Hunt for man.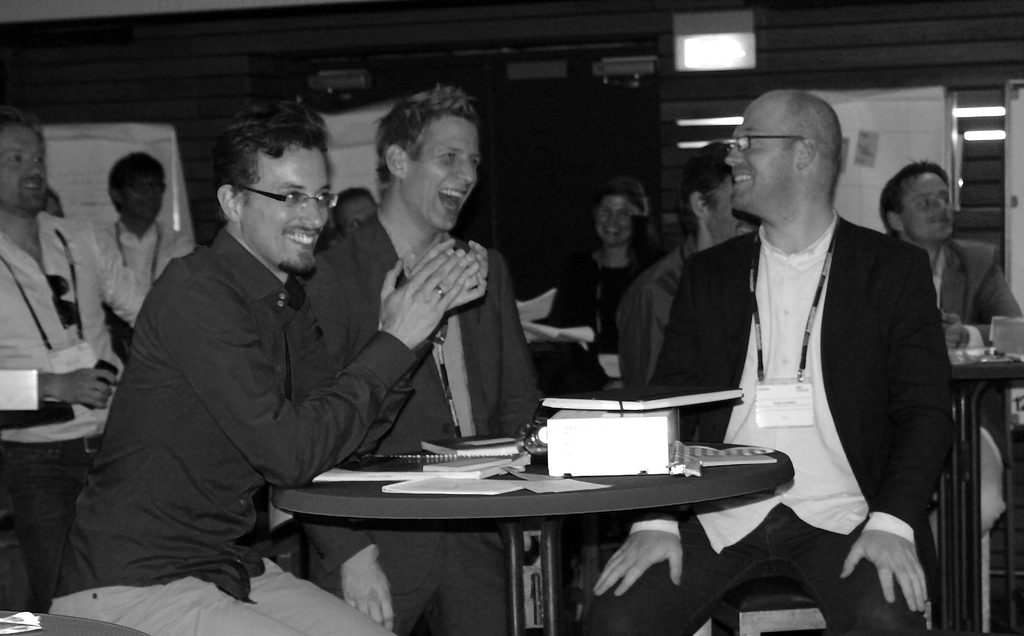
Hunted down at left=96, top=98, right=424, bottom=616.
